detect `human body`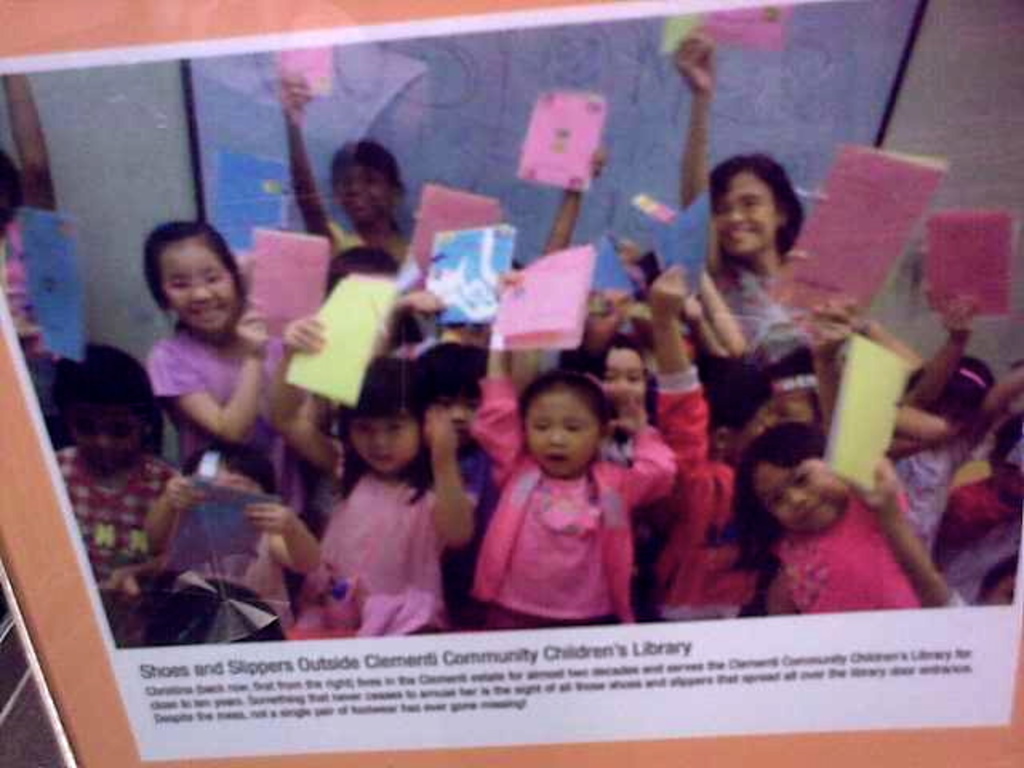
l=149, t=317, r=291, b=482
